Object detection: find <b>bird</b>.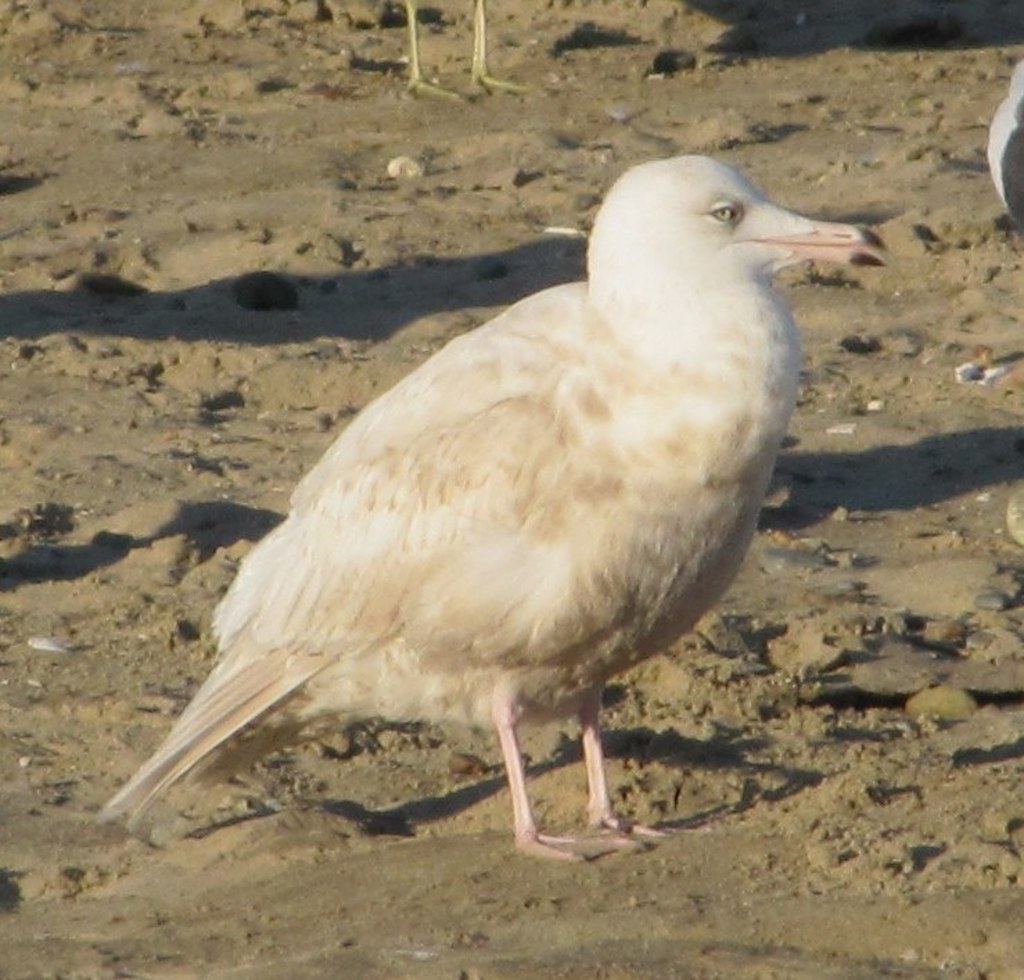
(x1=83, y1=146, x2=860, y2=870).
